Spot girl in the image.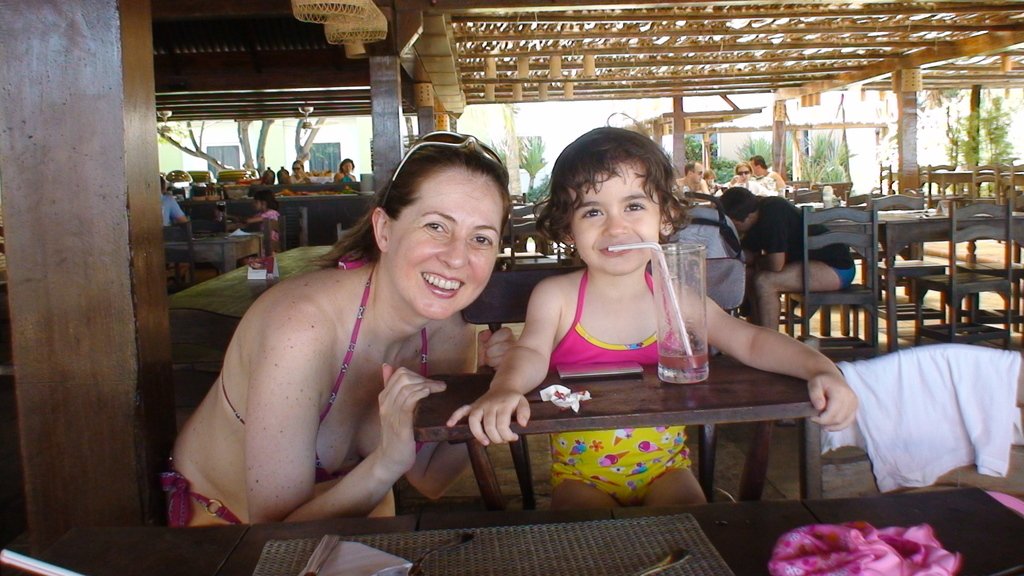
girl found at bbox=[445, 110, 863, 508].
